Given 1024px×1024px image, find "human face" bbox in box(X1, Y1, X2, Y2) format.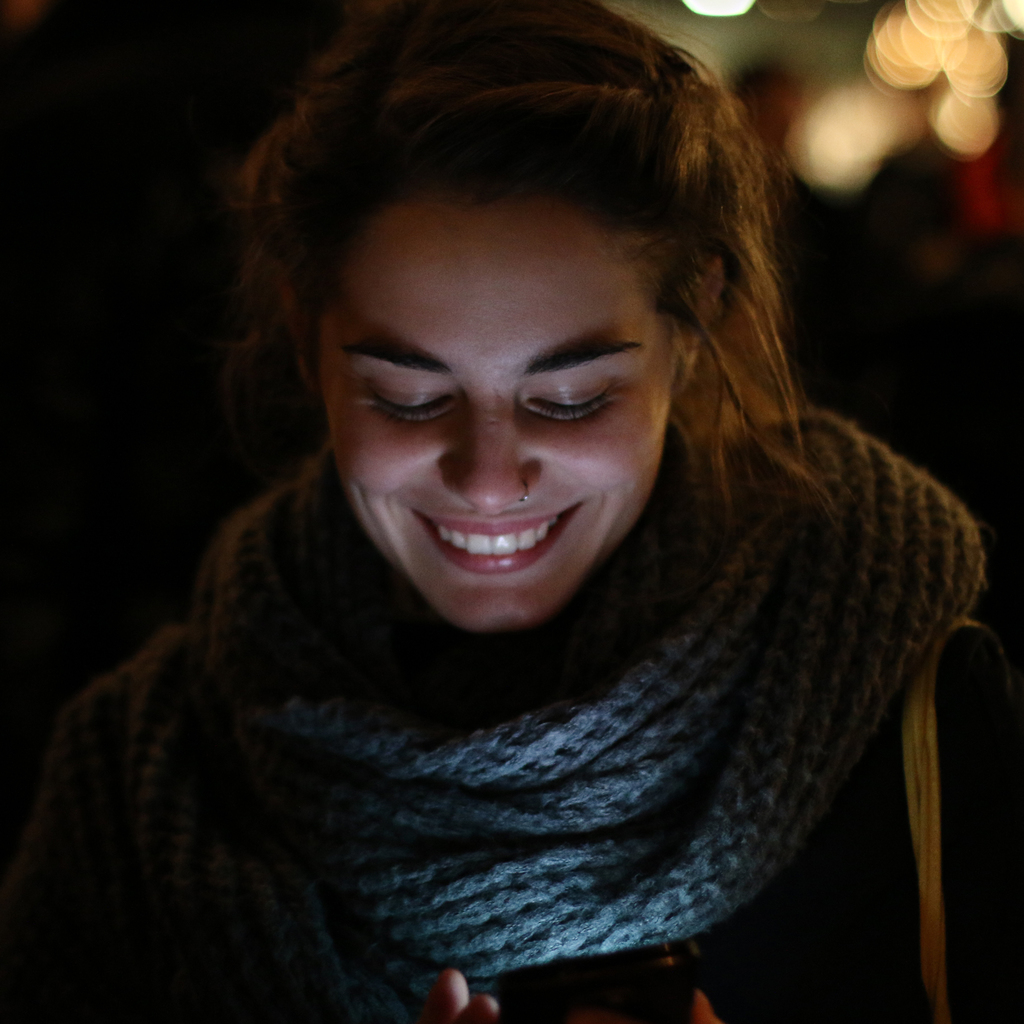
box(319, 200, 676, 632).
